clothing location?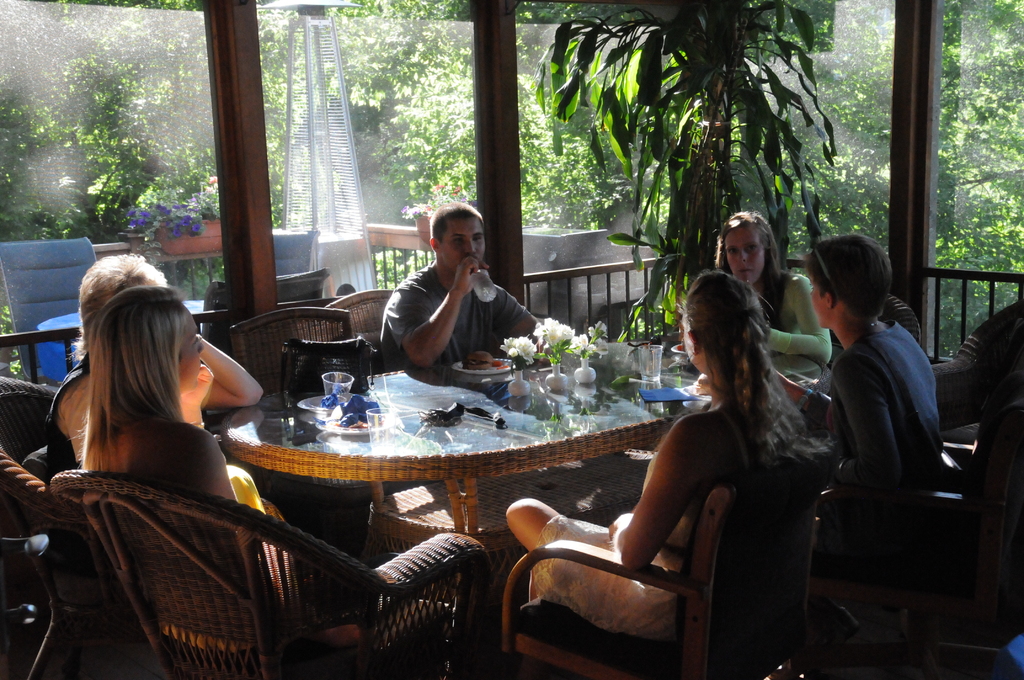
region(531, 384, 803, 644)
